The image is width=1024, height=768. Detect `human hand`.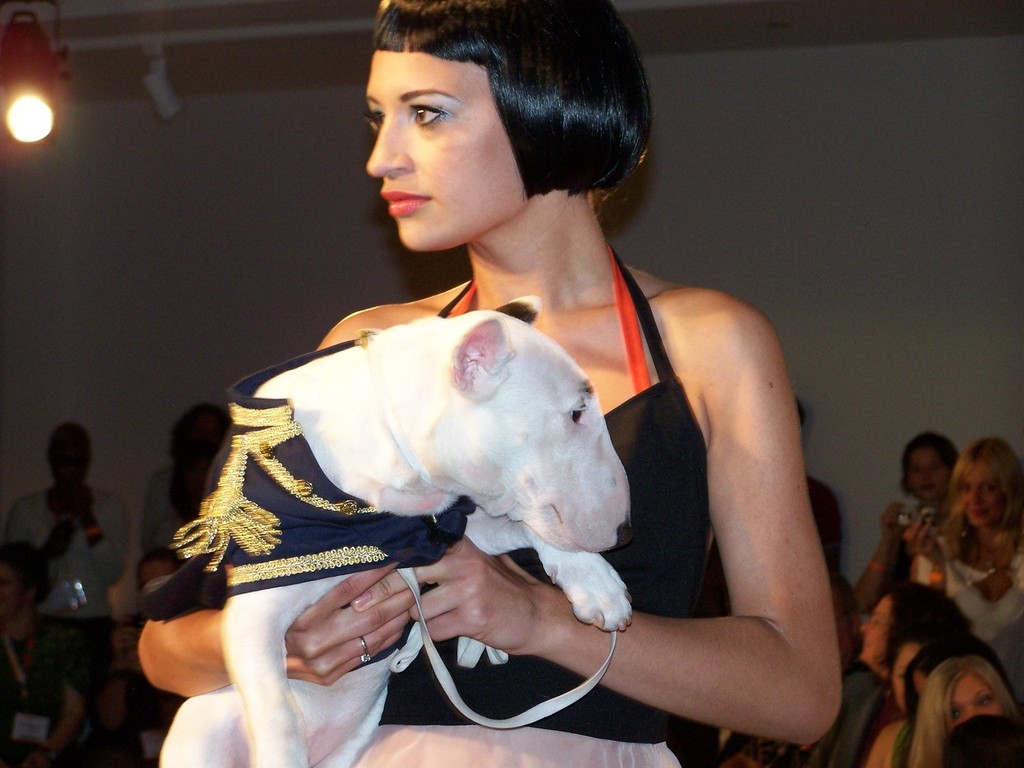
Detection: (40,523,77,560).
